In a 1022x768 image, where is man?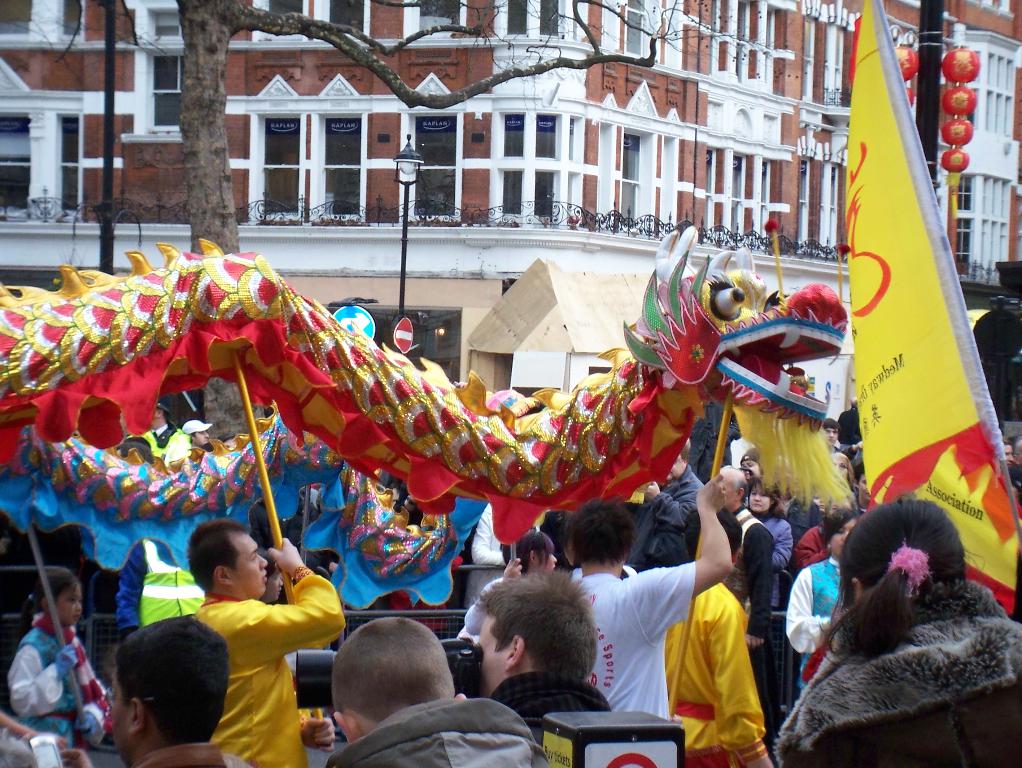
[left=329, top=615, right=567, bottom=767].
